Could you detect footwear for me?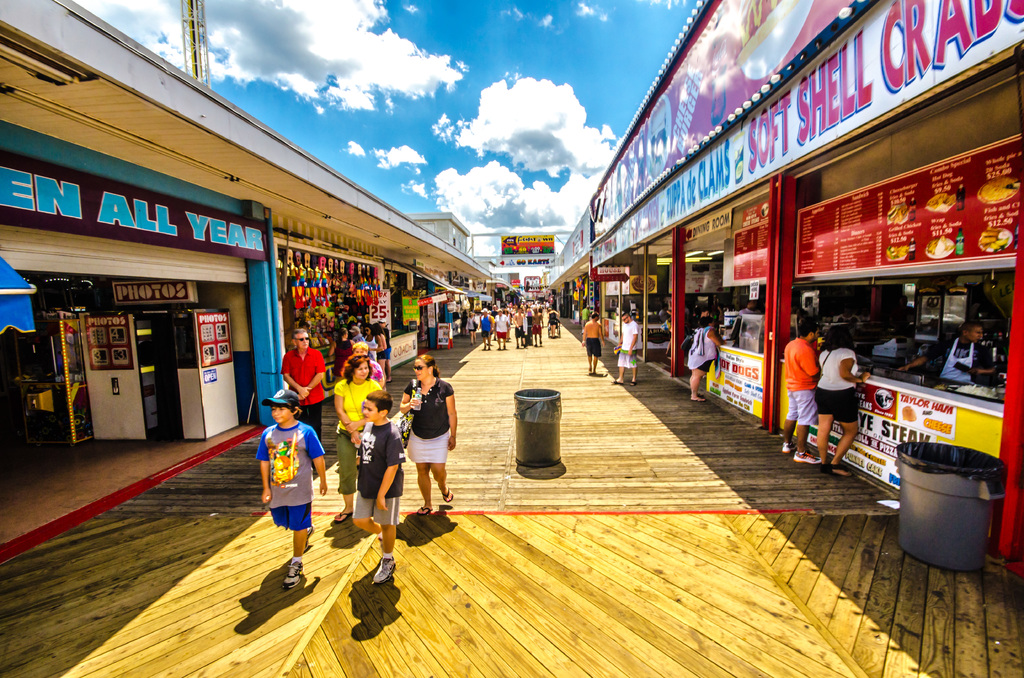
Detection result: 281 558 305 590.
